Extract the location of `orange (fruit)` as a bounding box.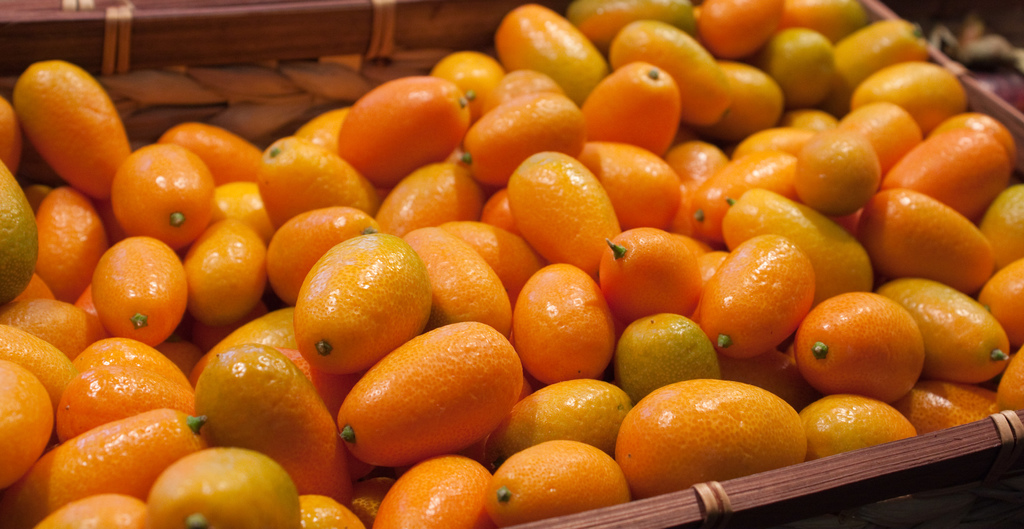
BBox(833, 106, 920, 149).
